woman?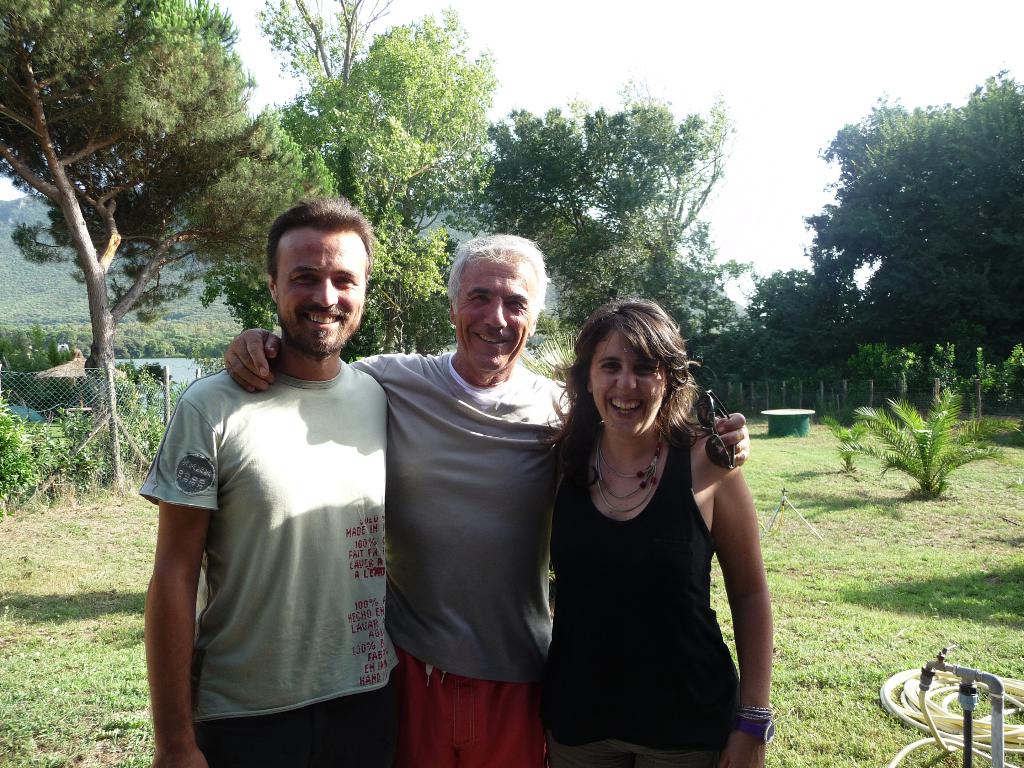
538 285 755 765
